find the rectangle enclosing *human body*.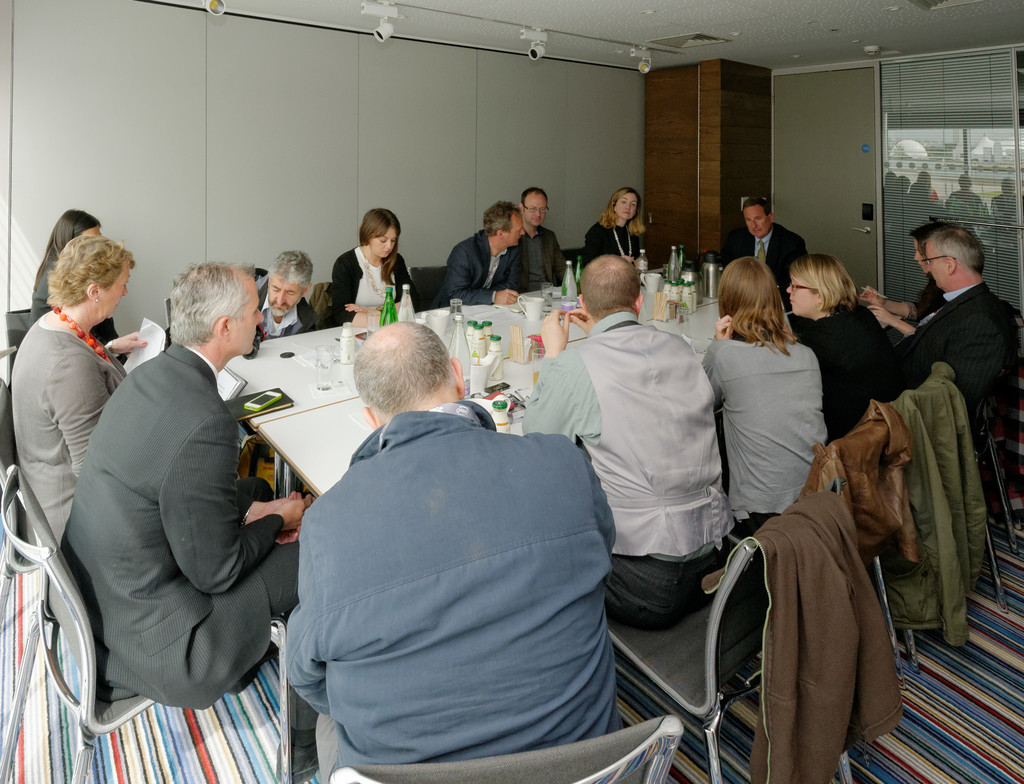
box(254, 291, 327, 340).
